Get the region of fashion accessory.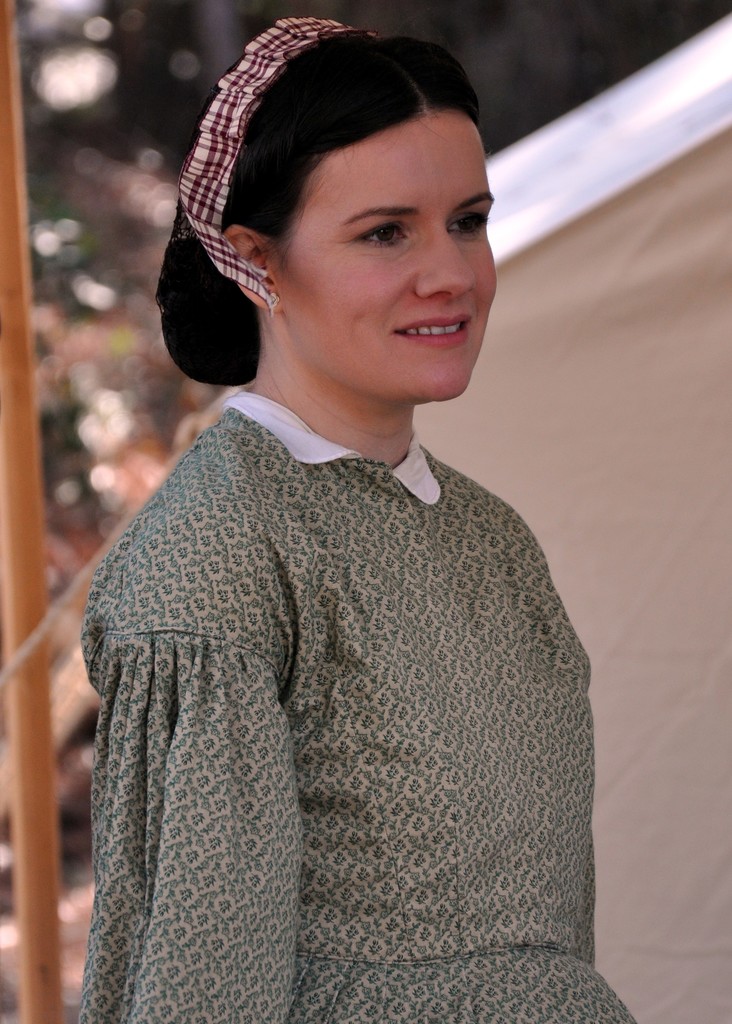
166/13/386/311.
